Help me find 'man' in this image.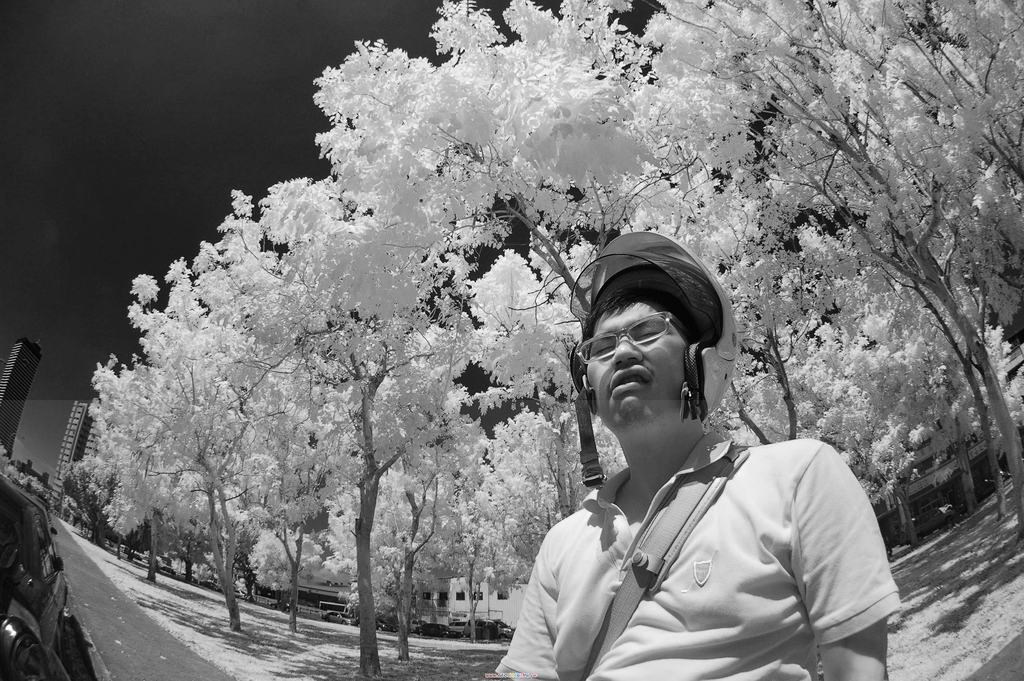
Found it: 488, 227, 904, 680.
